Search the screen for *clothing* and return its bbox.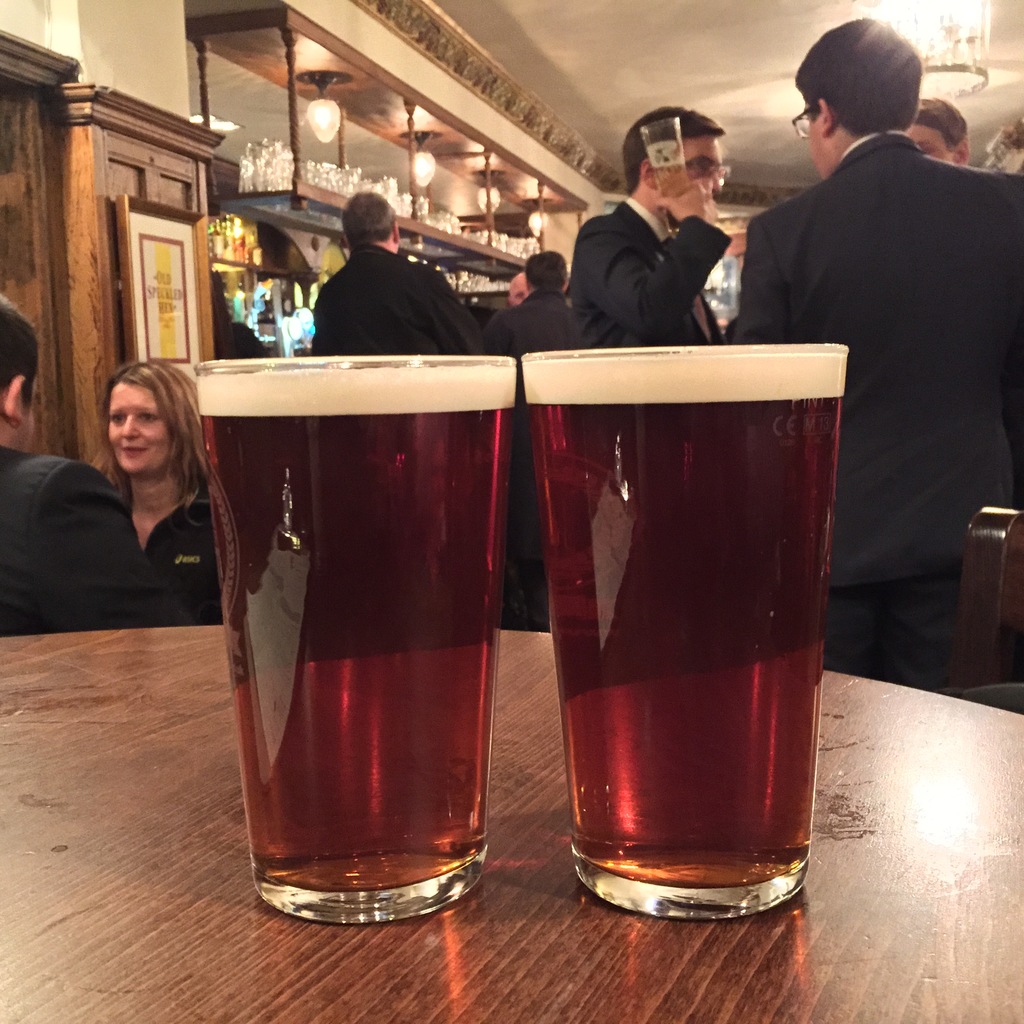
Found: l=487, t=294, r=571, b=634.
